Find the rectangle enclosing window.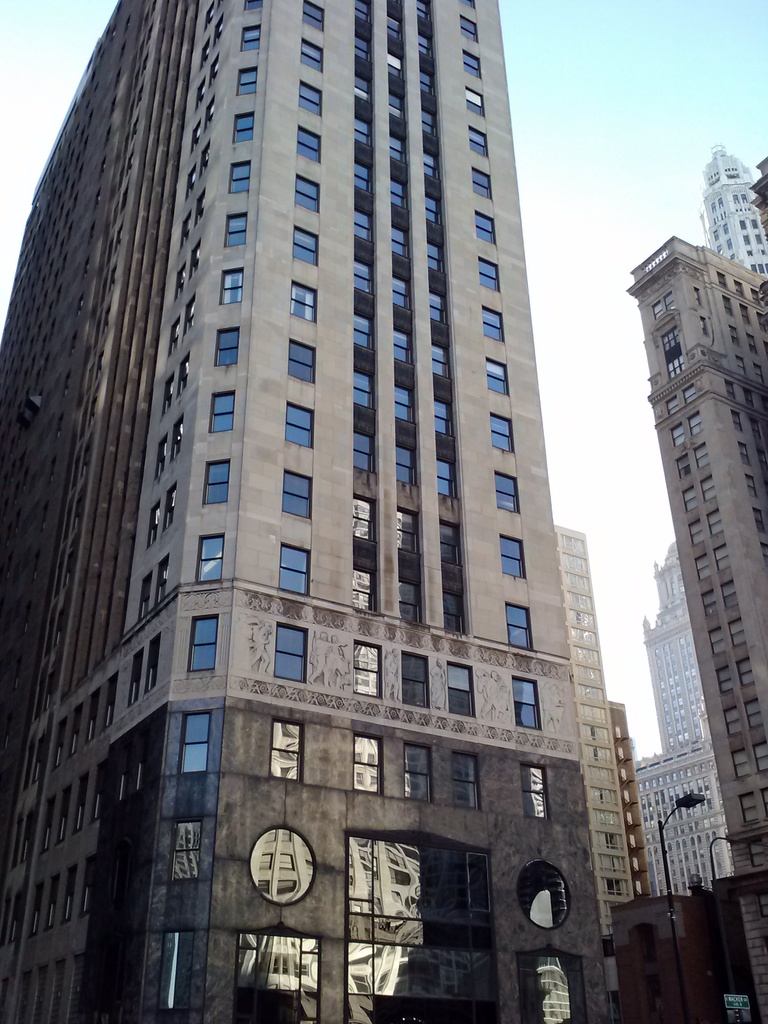
bbox=[397, 580, 422, 619].
